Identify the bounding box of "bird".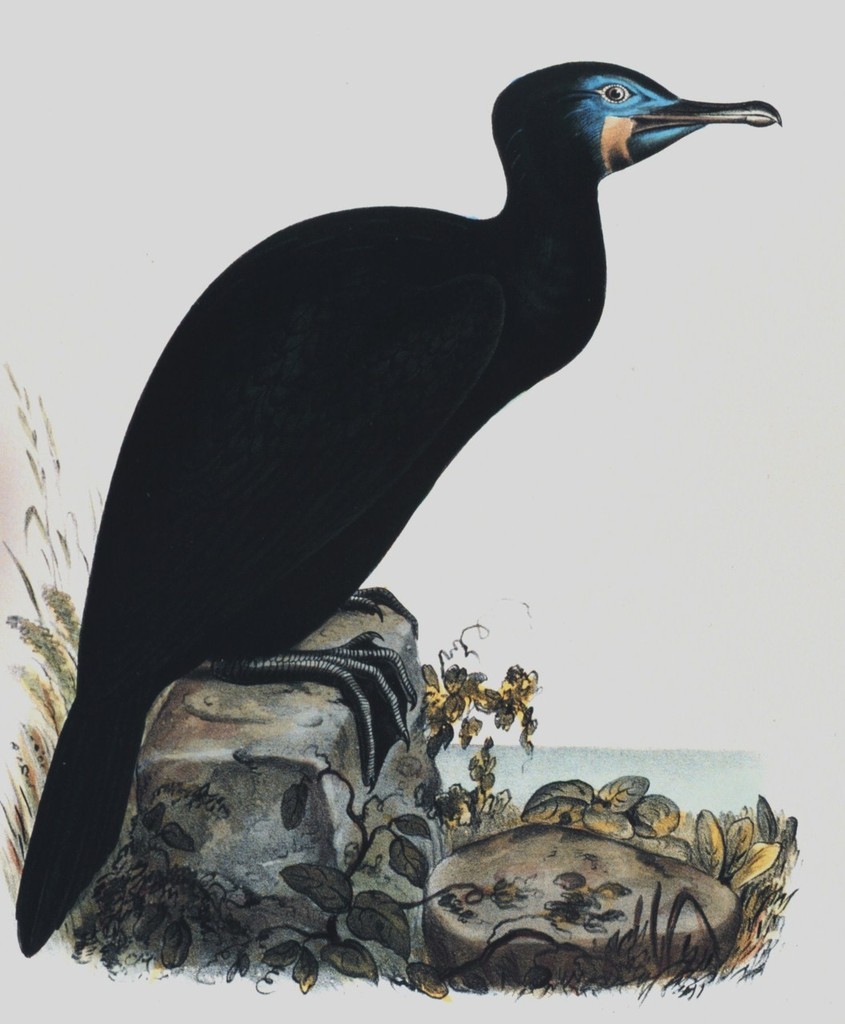
pyautogui.locateOnScreen(36, 38, 815, 925).
